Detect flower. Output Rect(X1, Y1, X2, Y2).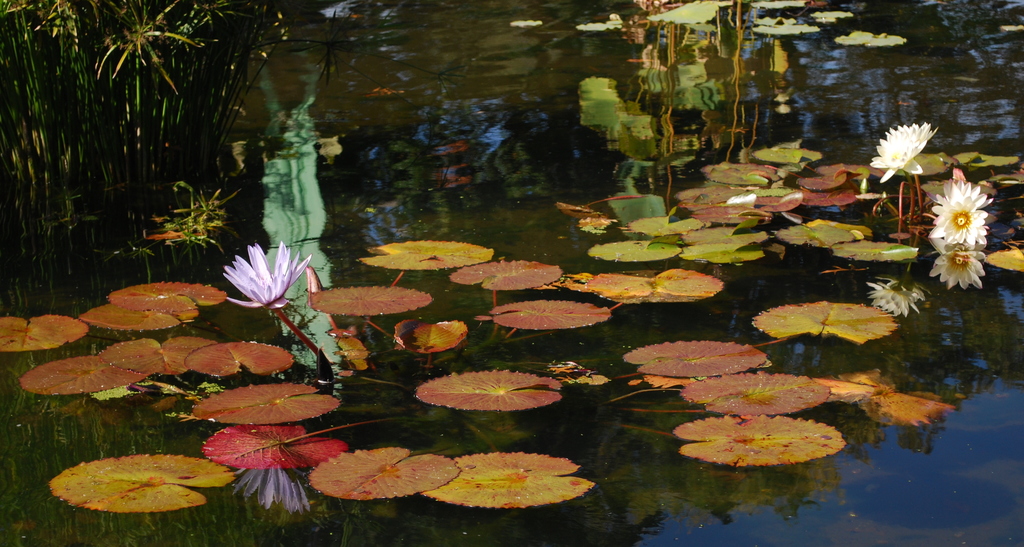
Rect(212, 232, 307, 309).
